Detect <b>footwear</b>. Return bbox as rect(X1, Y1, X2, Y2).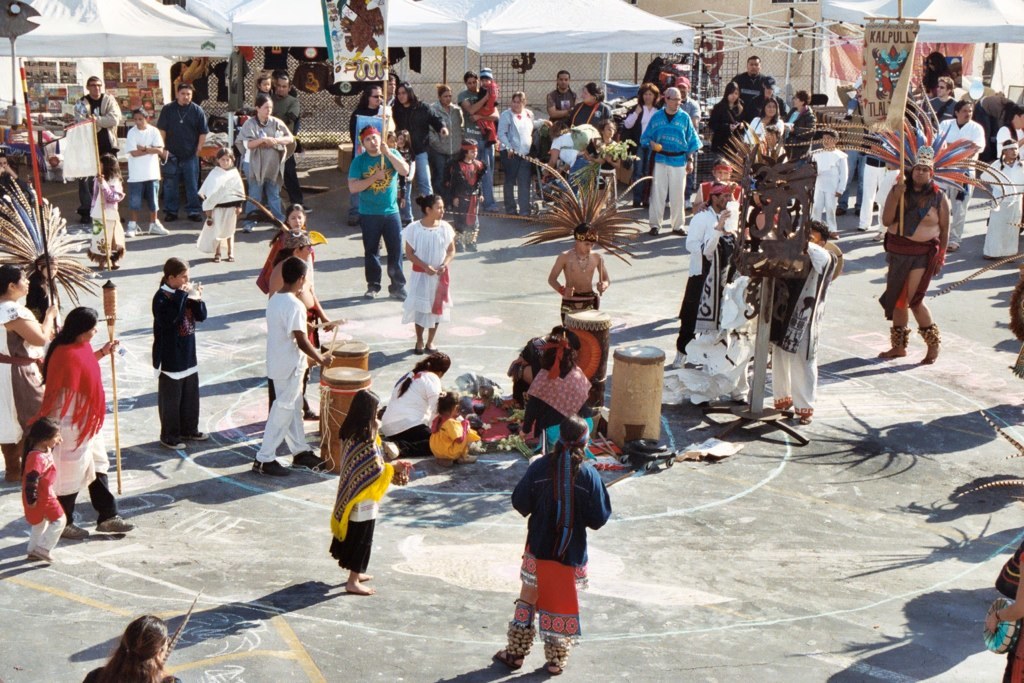
rect(853, 199, 861, 219).
